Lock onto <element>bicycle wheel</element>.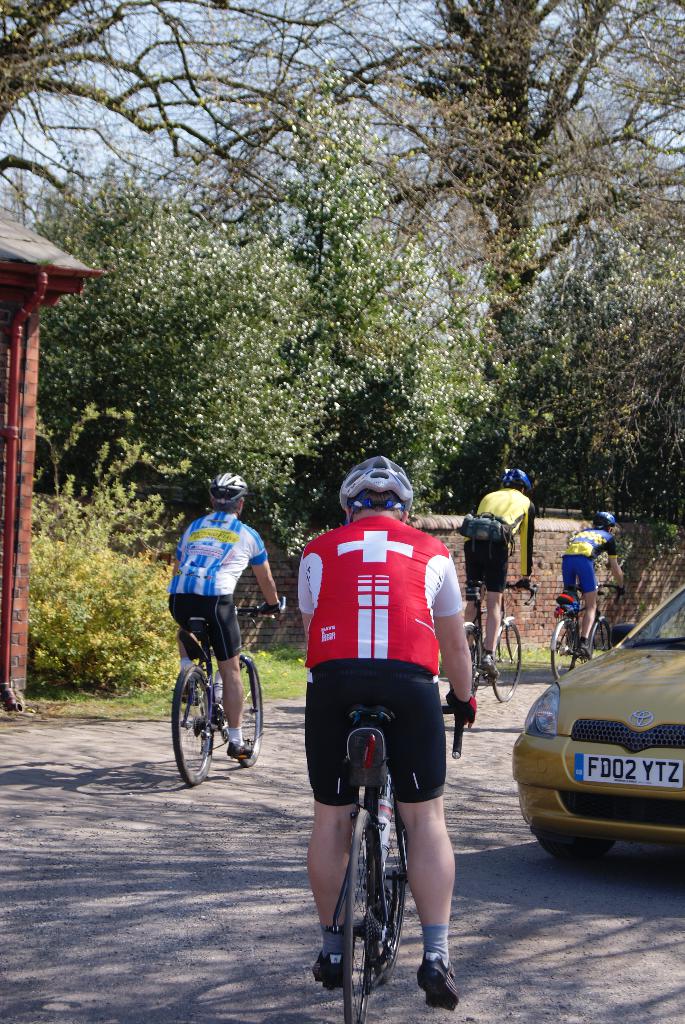
Locked: left=464, top=623, right=485, bottom=697.
